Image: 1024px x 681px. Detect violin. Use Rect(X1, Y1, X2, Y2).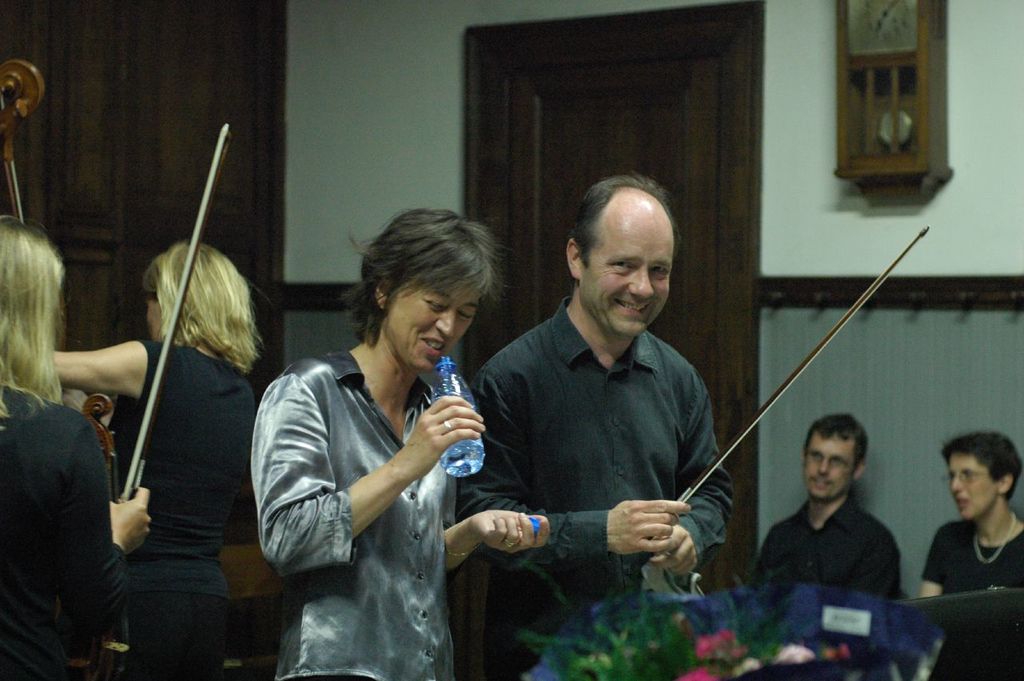
Rect(0, 56, 126, 481).
